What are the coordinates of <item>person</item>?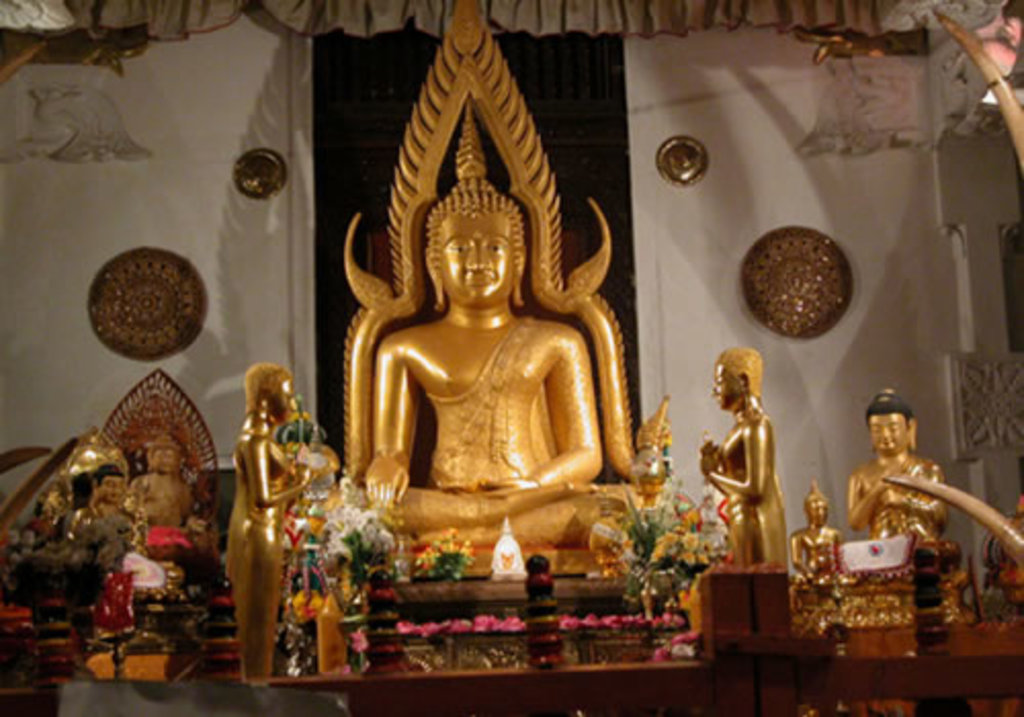
select_region(125, 428, 201, 533).
